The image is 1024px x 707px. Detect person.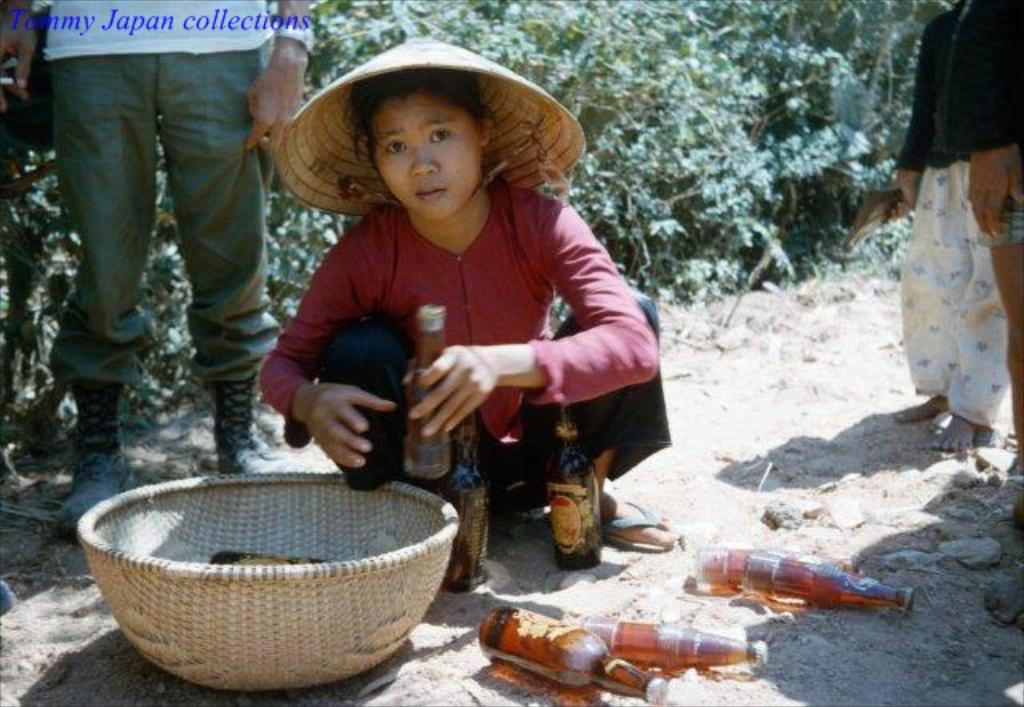
Detection: {"x1": 934, "y1": 0, "x2": 1022, "y2": 619}.
